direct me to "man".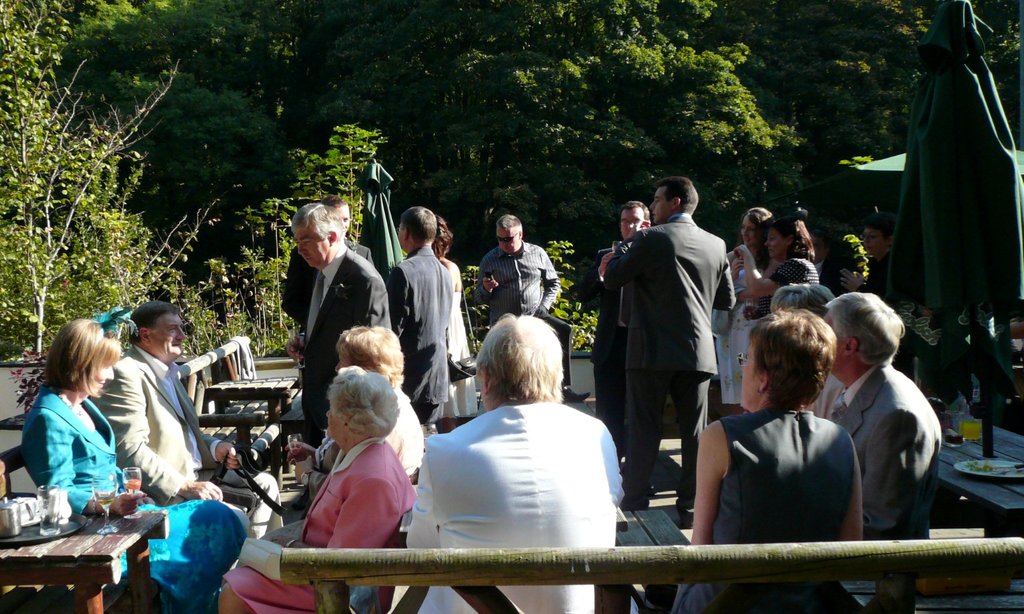
Direction: bbox=(600, 185, 752, 502).
